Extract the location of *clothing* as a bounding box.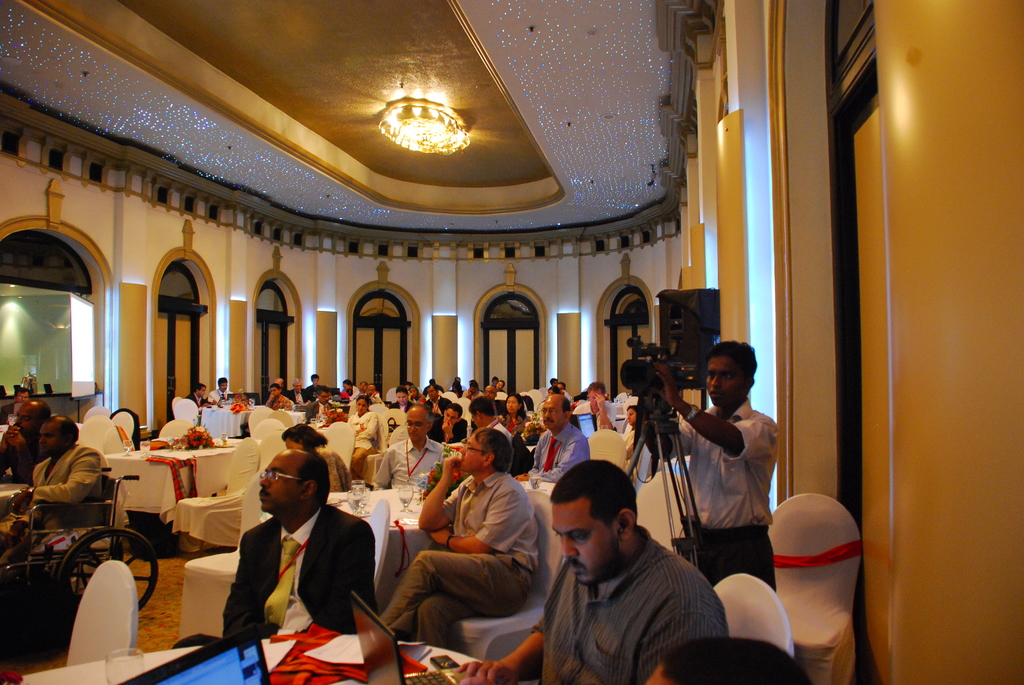
[x1=0, y1=436, x2=108, y2=562].
